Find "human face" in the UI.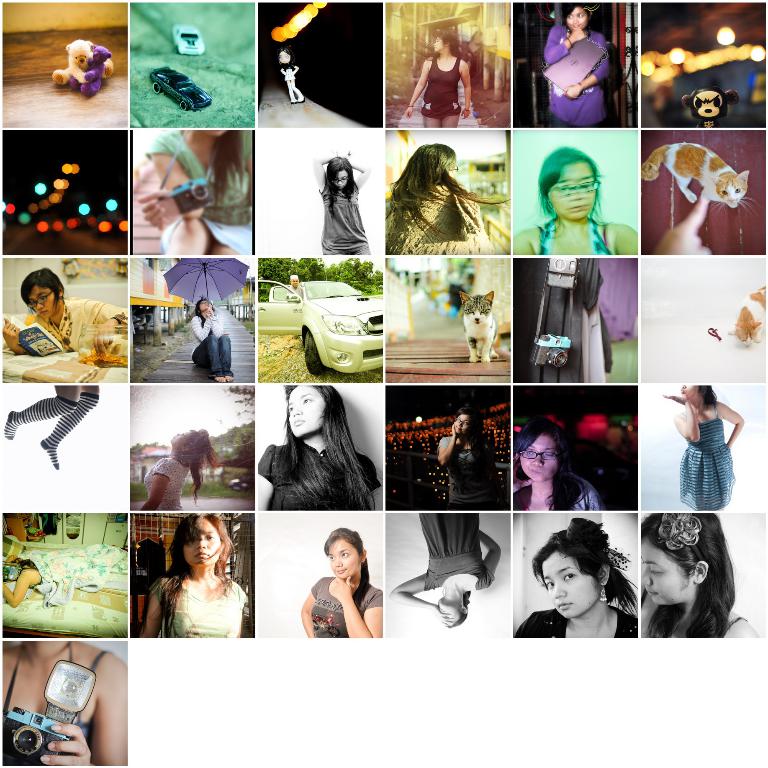
UI element at <bbox>542, 551, 602, 620</bbox>.
